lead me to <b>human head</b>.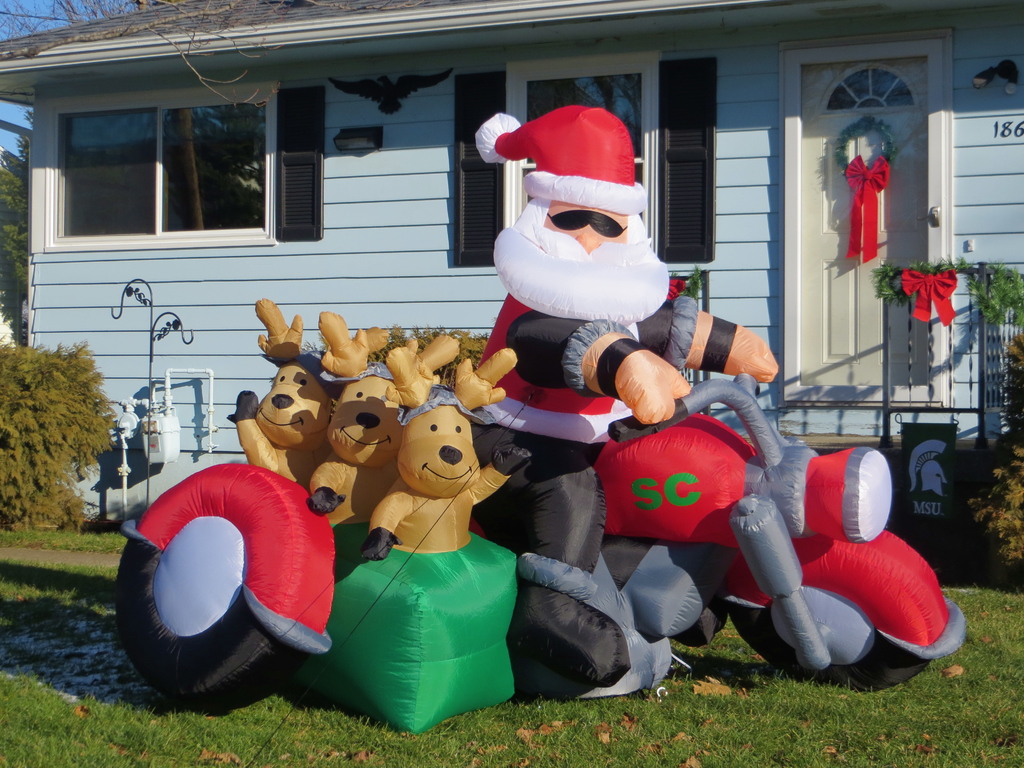
Lead to x1=487, y1=104, x2=696, y2=331.
